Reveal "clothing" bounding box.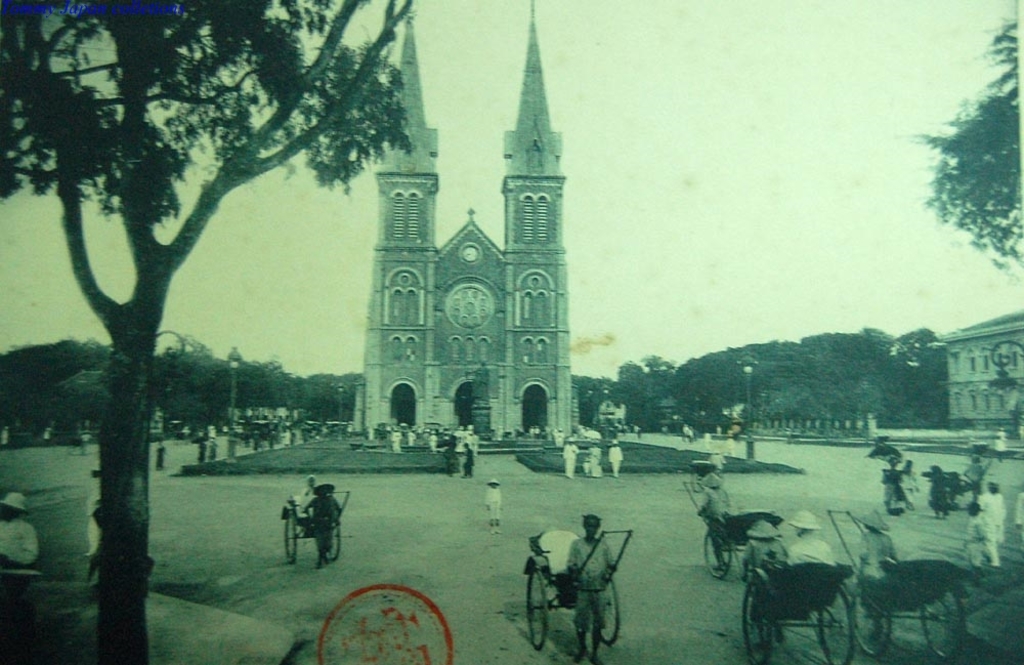
Revealed: 973 488 1007 567.
